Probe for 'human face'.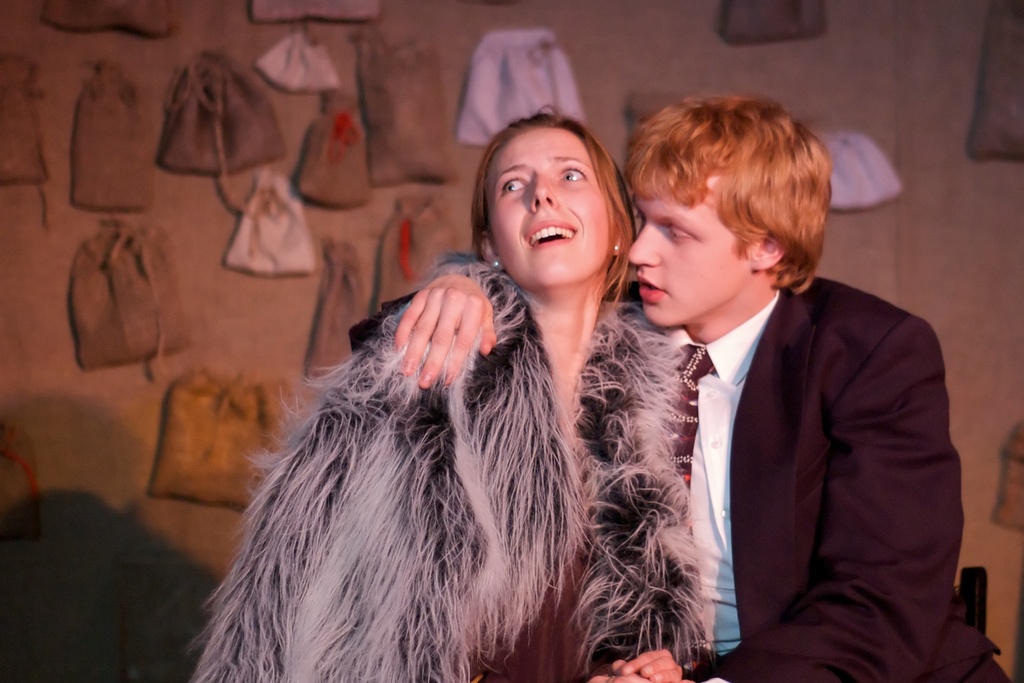
Probe result: (626, 159, 758, 330).
